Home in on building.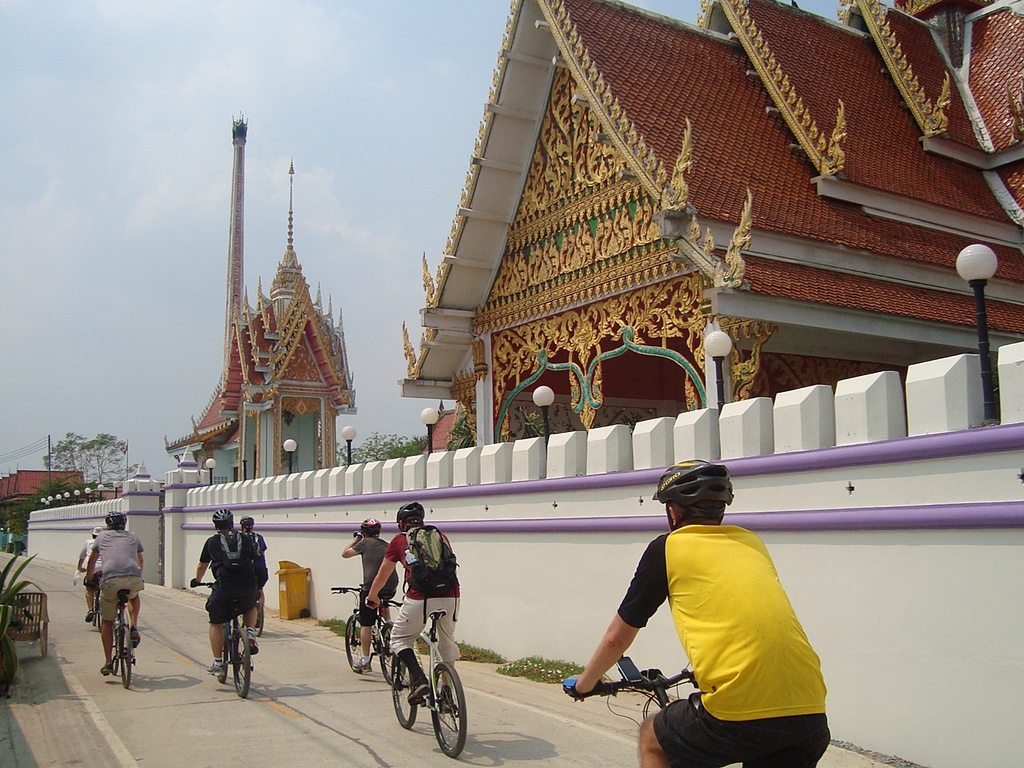
Homed in at {"left": 25, "top": 0, "right": 1023, "bottom": 767}.
